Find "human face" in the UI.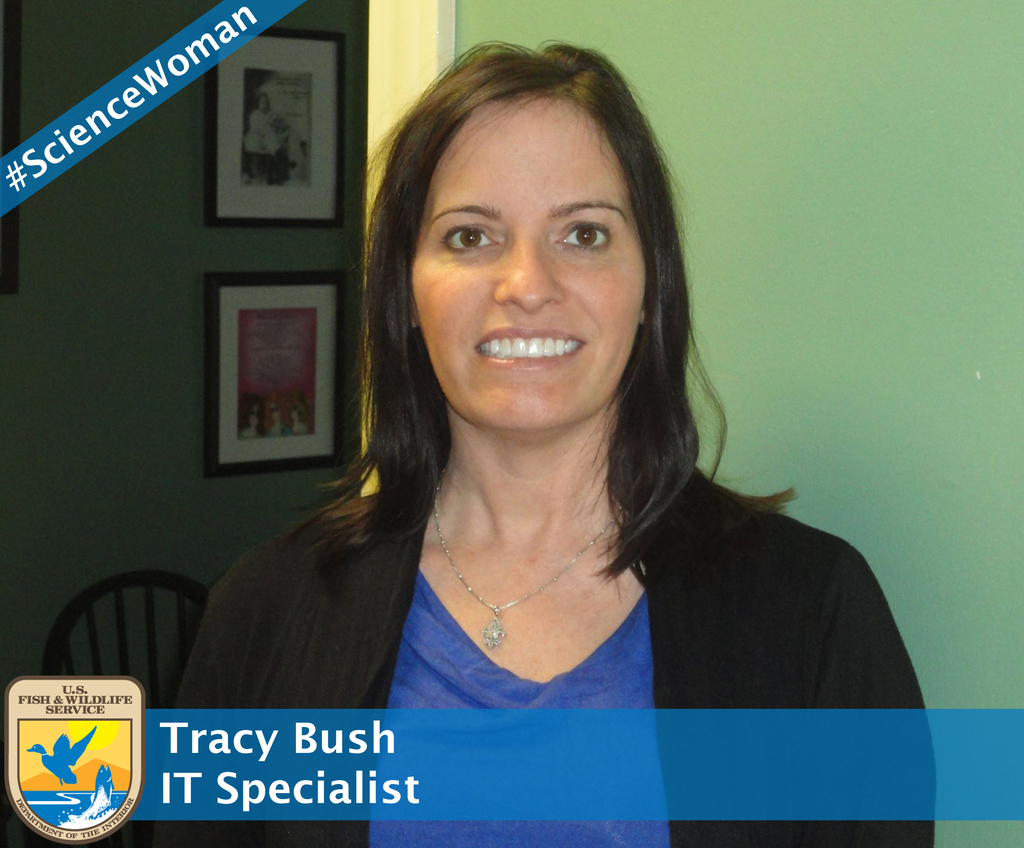
UI element at 268 399 282 425.
